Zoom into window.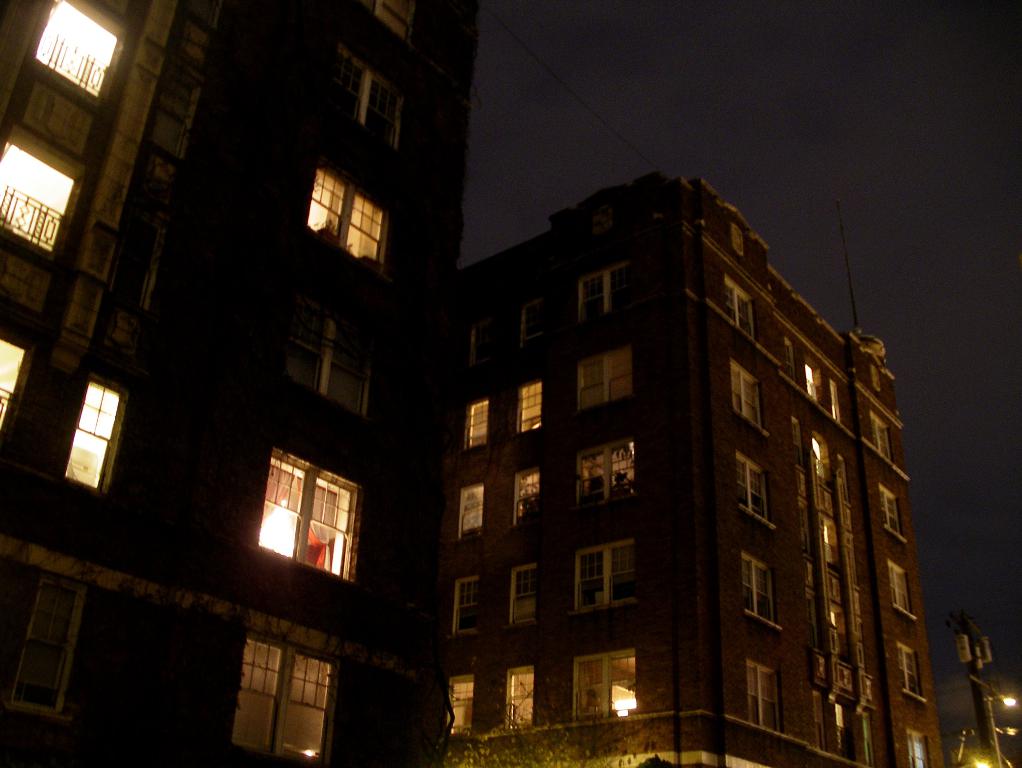
Zoom target: <region>577, 436, 634, 511</region>.
